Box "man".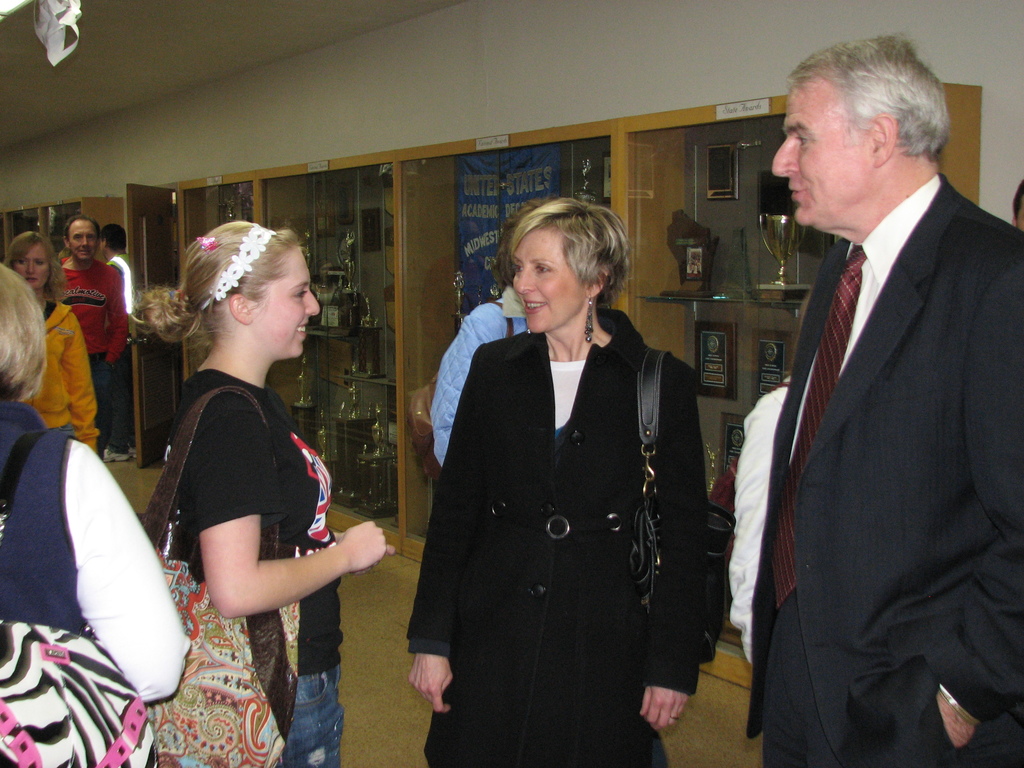
locate(55, 213, 128, 464).
